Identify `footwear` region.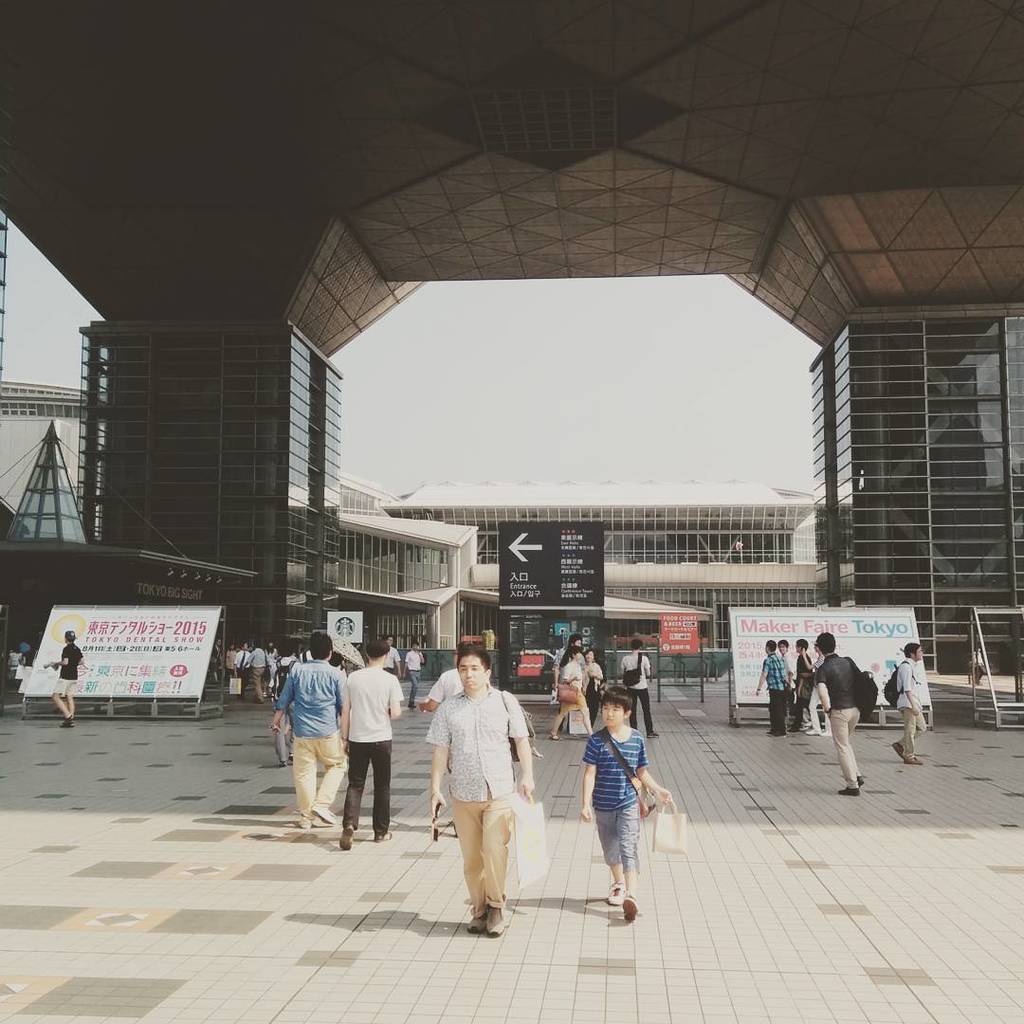
Region: box=[619, 898, 636, 923].
